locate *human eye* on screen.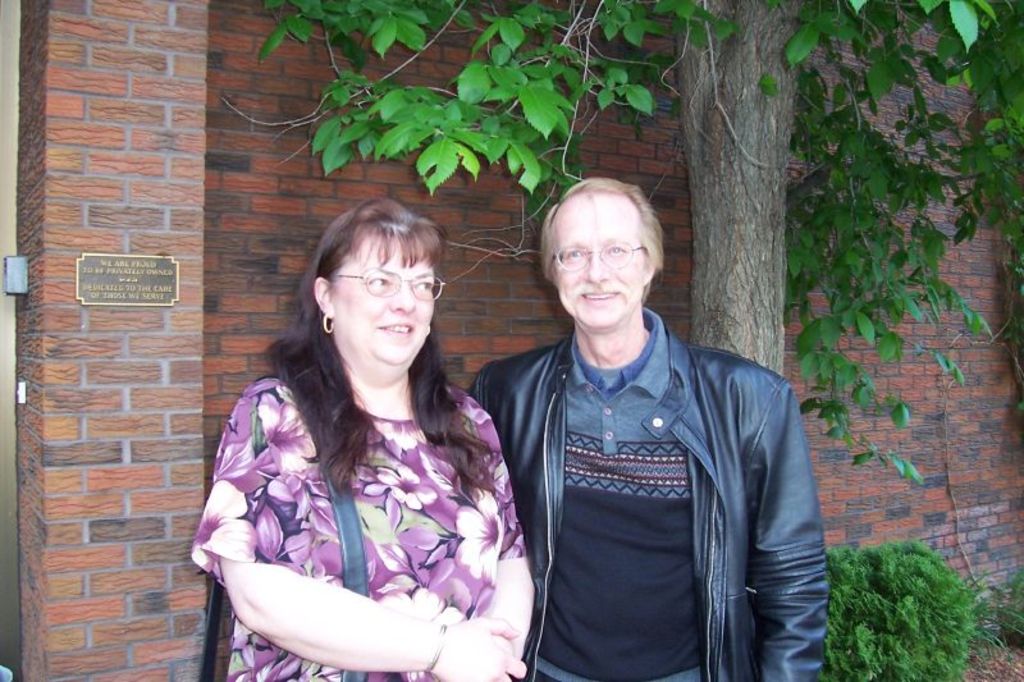
On screen at select_region(564, 246, 589, 258).
